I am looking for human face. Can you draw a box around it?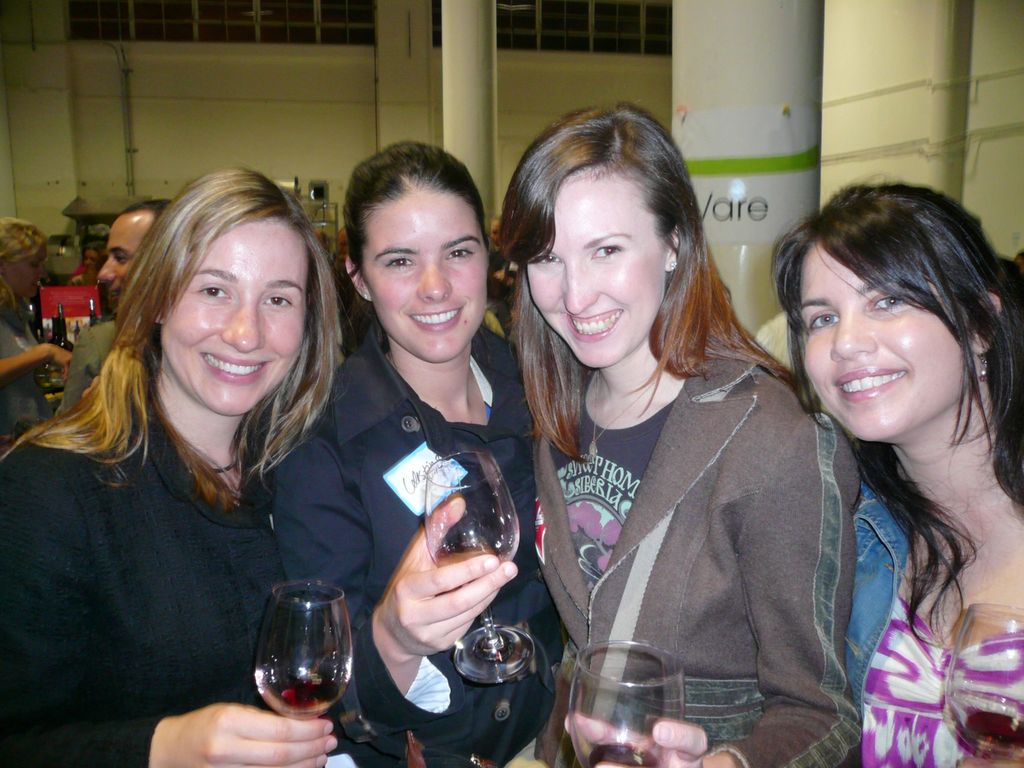
Sure, the bounding box is bbox=[529, 203, 662, 369].
